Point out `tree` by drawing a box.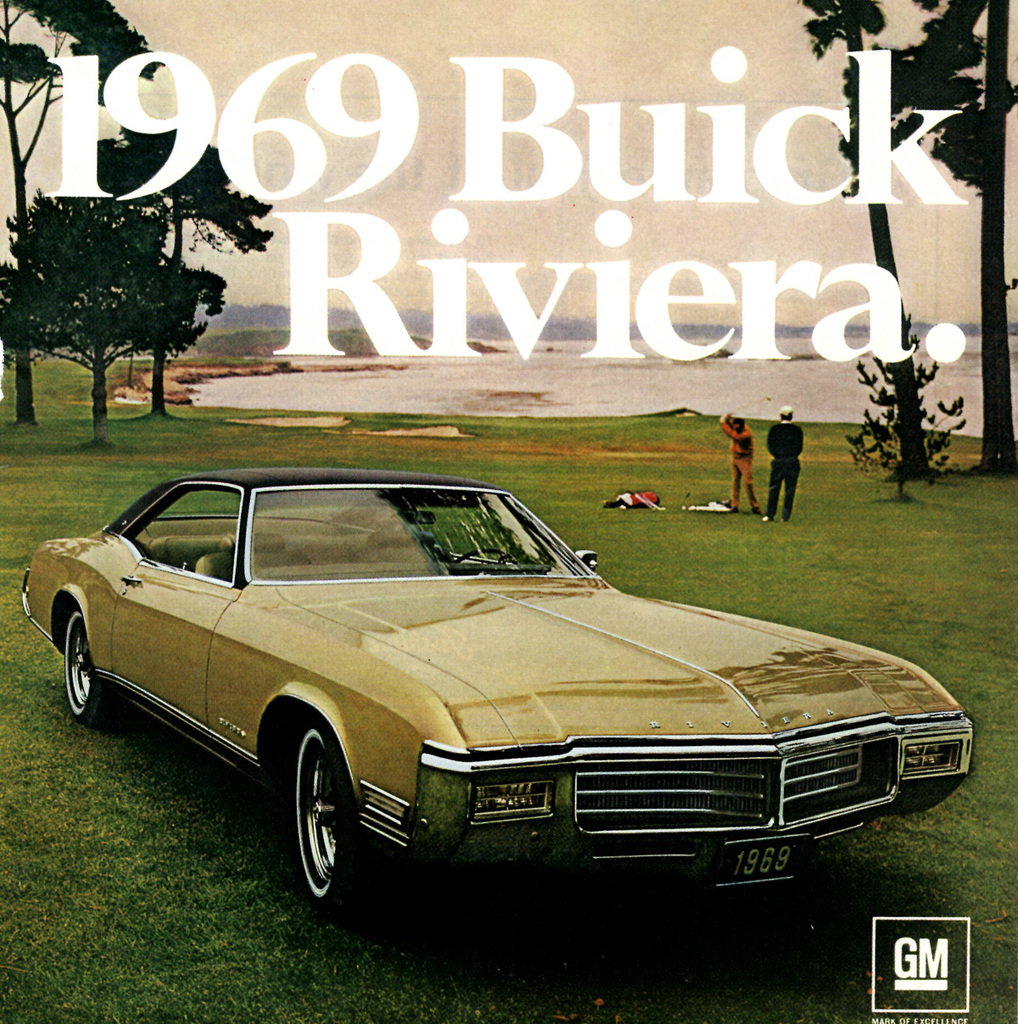
left=0, top=0, right=271, bottom=451.
